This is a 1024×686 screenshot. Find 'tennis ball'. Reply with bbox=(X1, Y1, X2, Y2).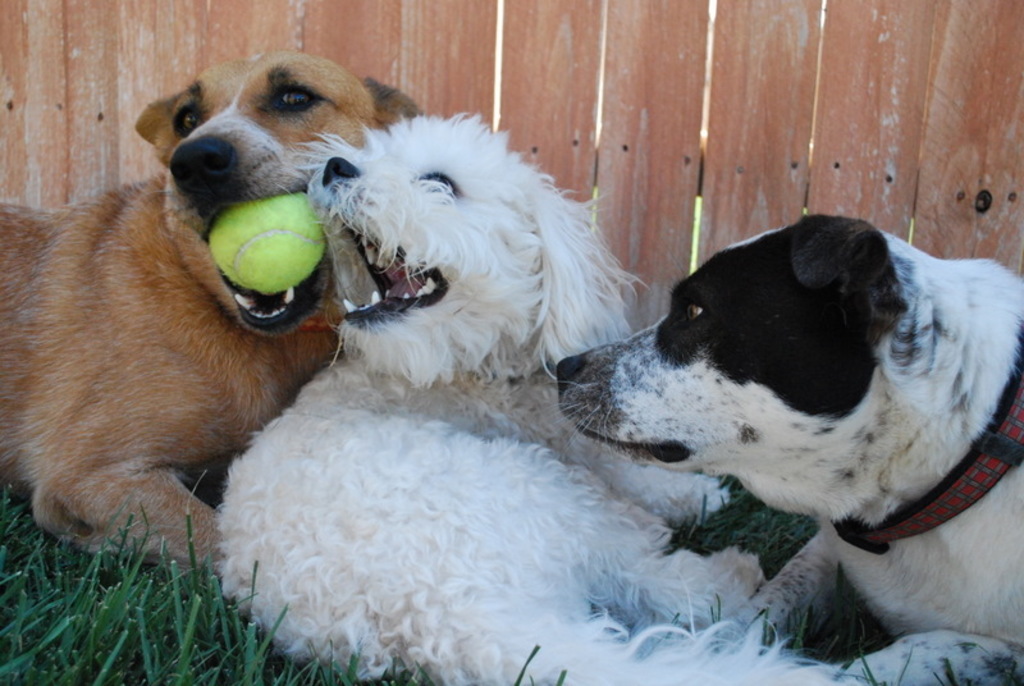
bbox=(207, 192, 325, 293).
